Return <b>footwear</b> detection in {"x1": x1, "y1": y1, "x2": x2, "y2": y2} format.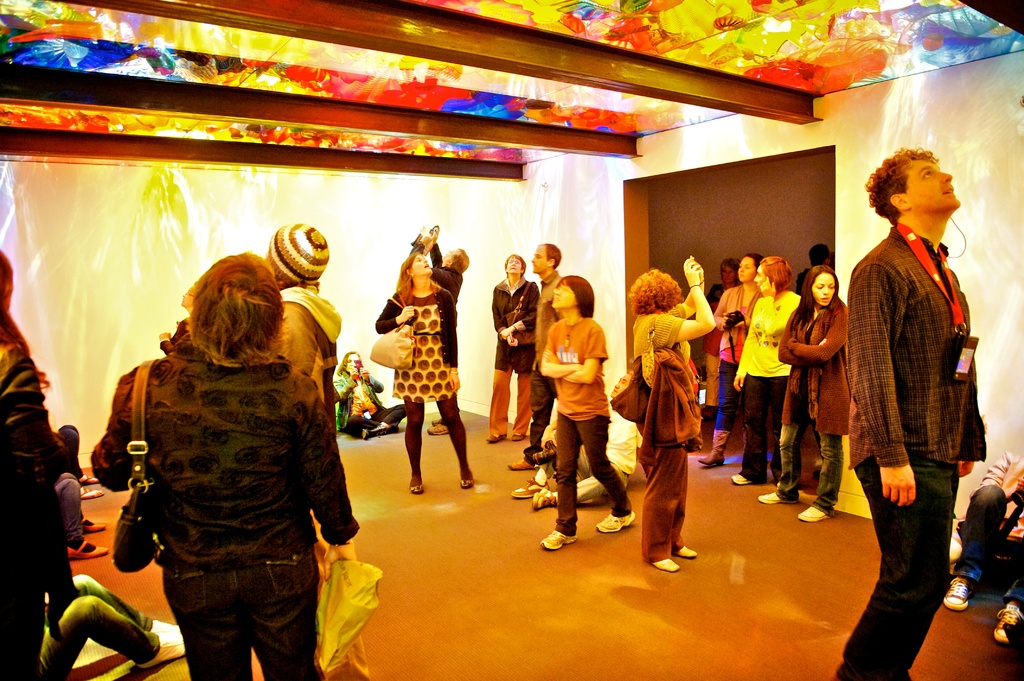
{"x1": 391, "y1": 424, "x2": 397, "y2": 433}.
